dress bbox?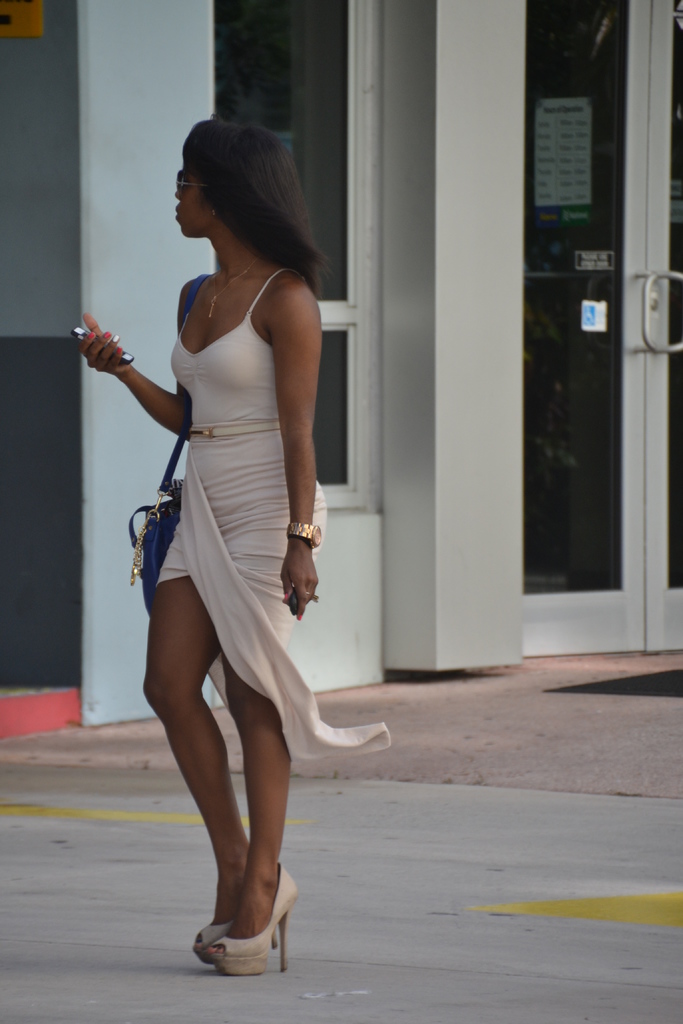
(154, 267, 391, 765)
